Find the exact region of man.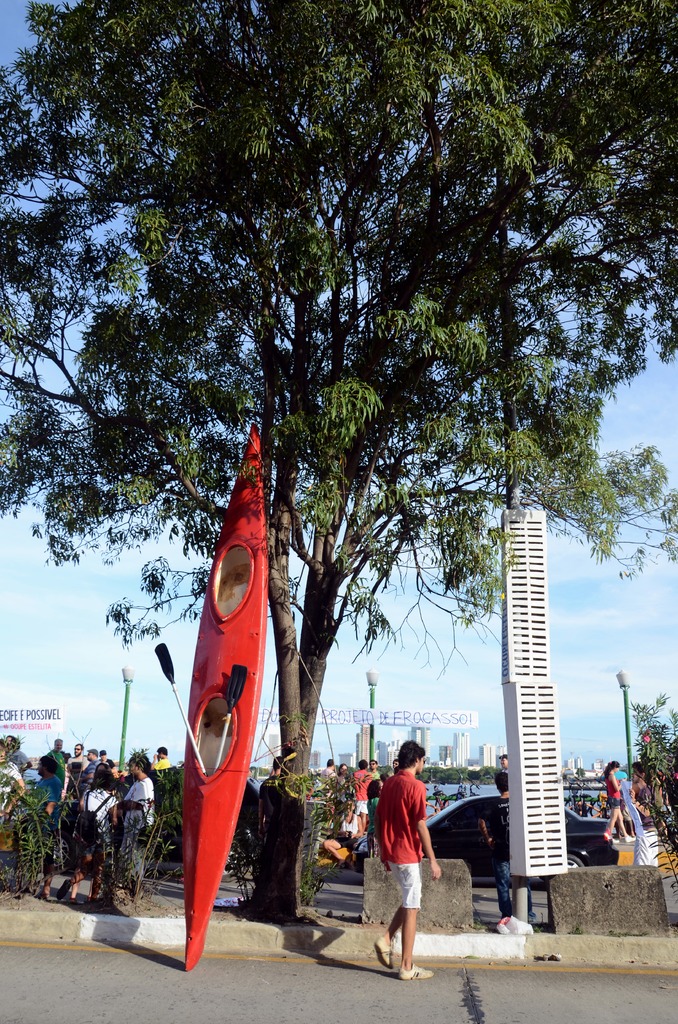
Exact region: locate(151, 743, 182, 771).
